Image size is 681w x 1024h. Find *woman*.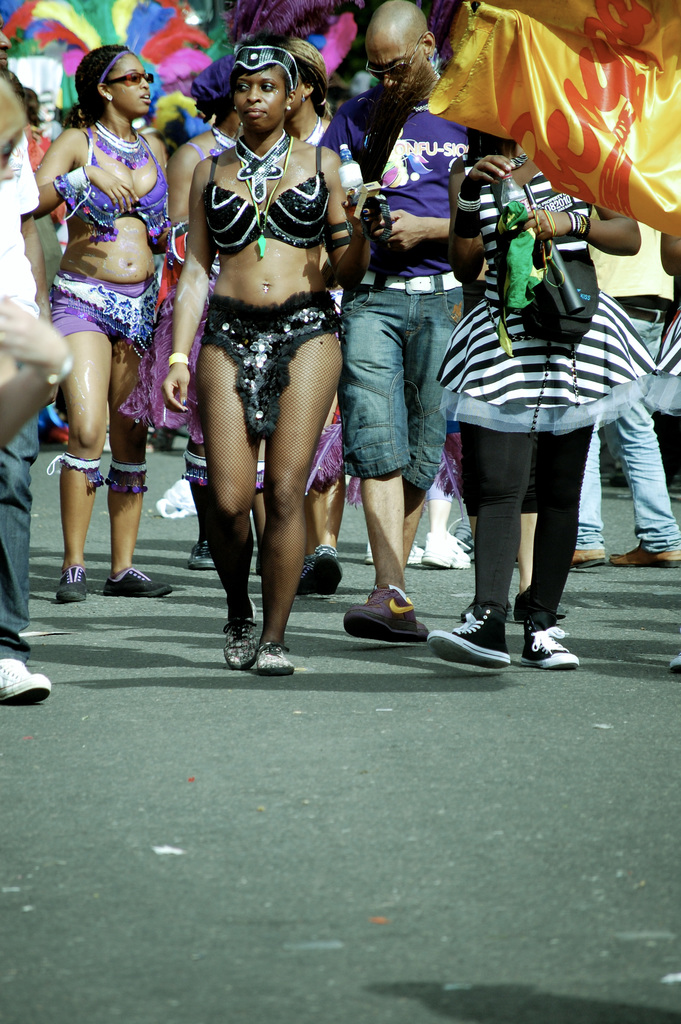
(x1=165, y1=52, x2=276, y2=573).
